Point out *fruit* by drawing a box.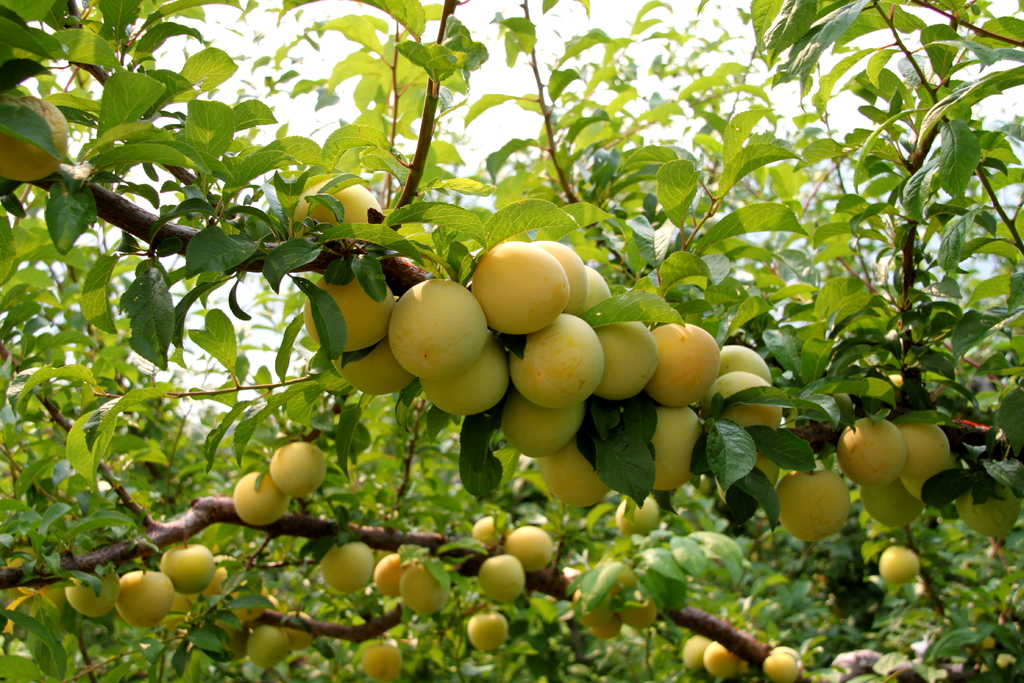
(390, 269, 498, 409).
